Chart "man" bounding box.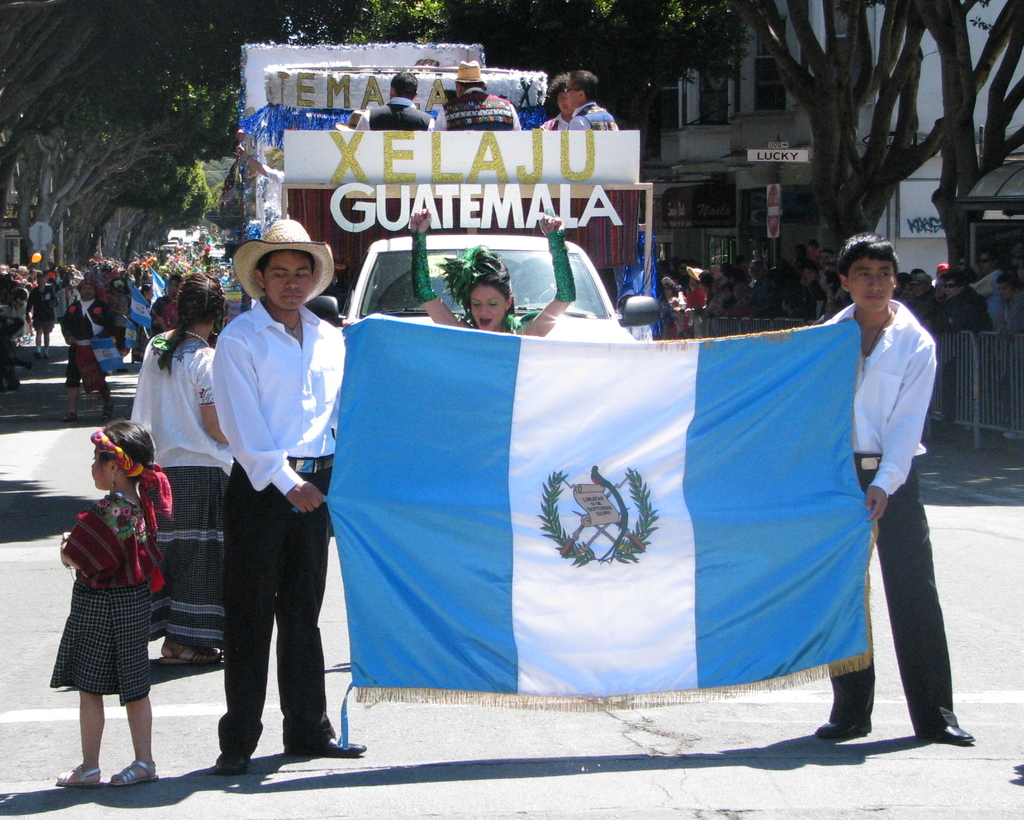
Charted: Rect(52, 274, 114, 428).
